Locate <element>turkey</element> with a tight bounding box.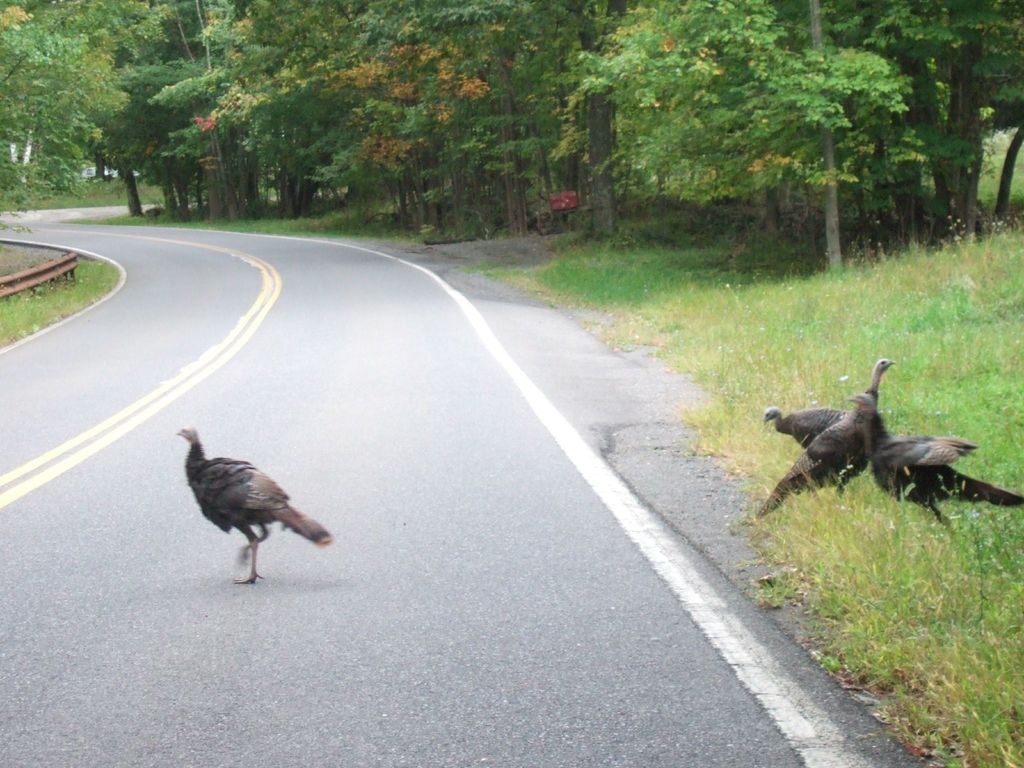
(170, 422, 334, 584).
